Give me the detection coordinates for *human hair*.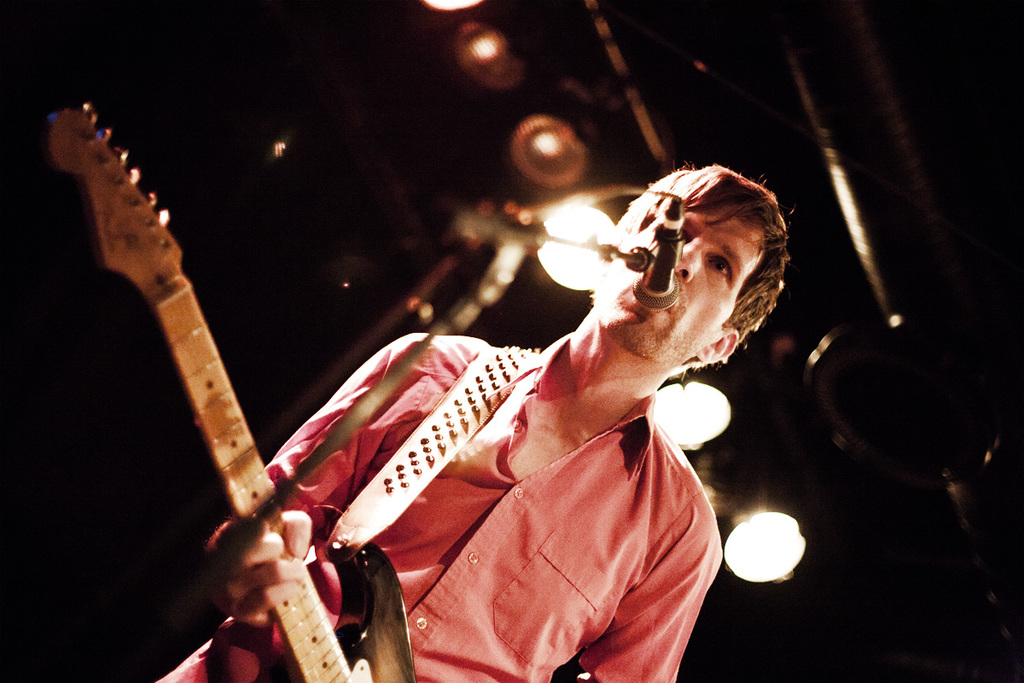
bbox=(599, 160, 780, 330).
